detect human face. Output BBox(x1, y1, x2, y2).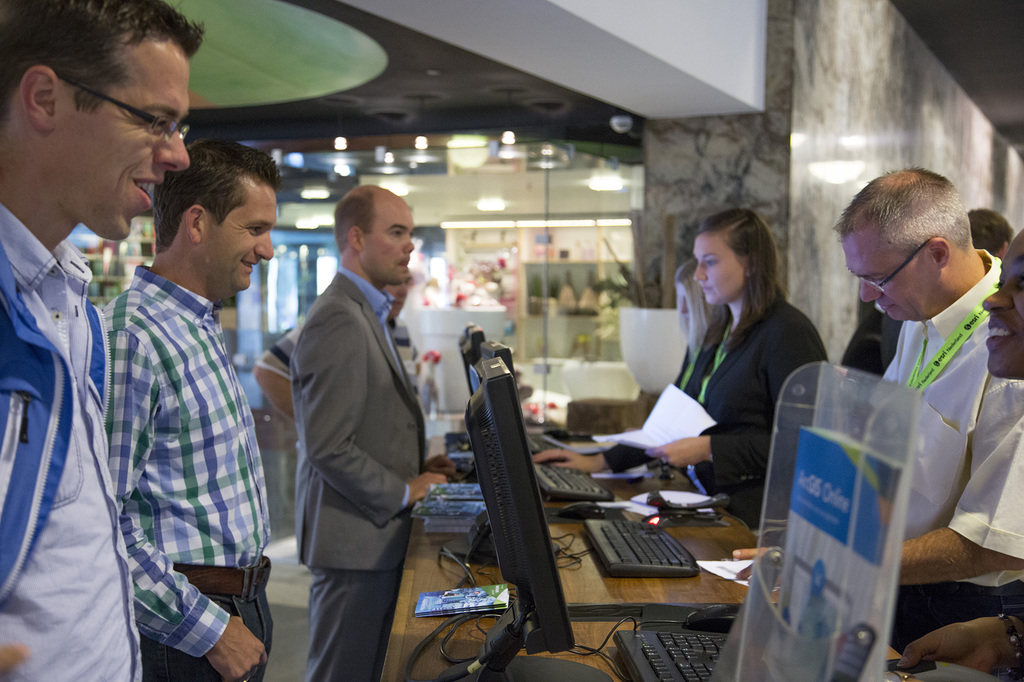
BBox(204, 178, 274, 294).
